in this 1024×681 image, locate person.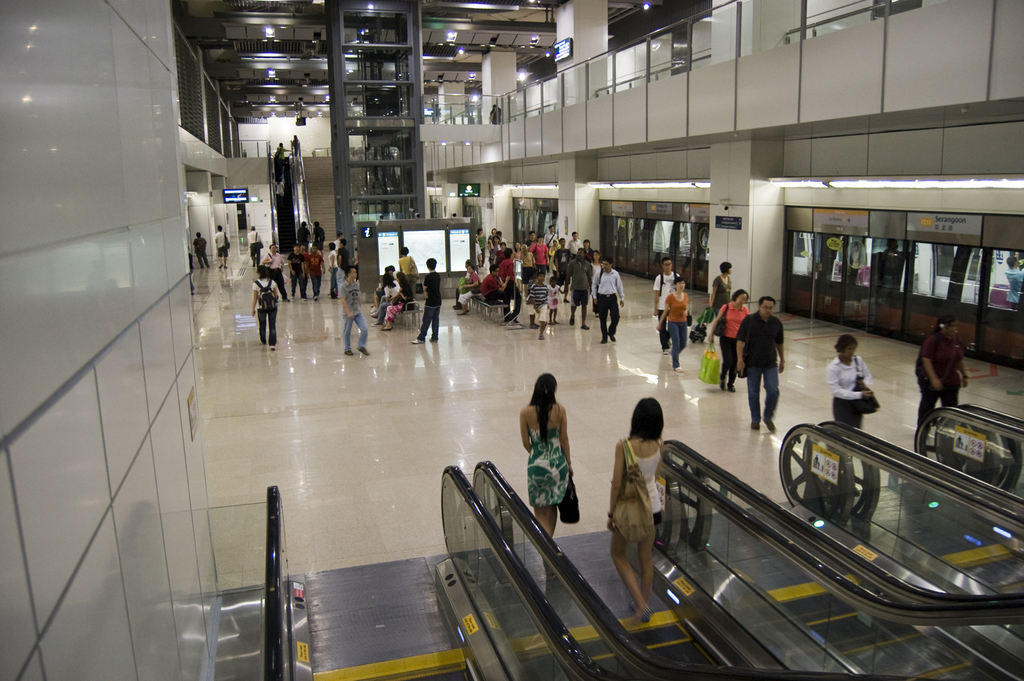
Bounding box: [592, 263, 626, 339].
